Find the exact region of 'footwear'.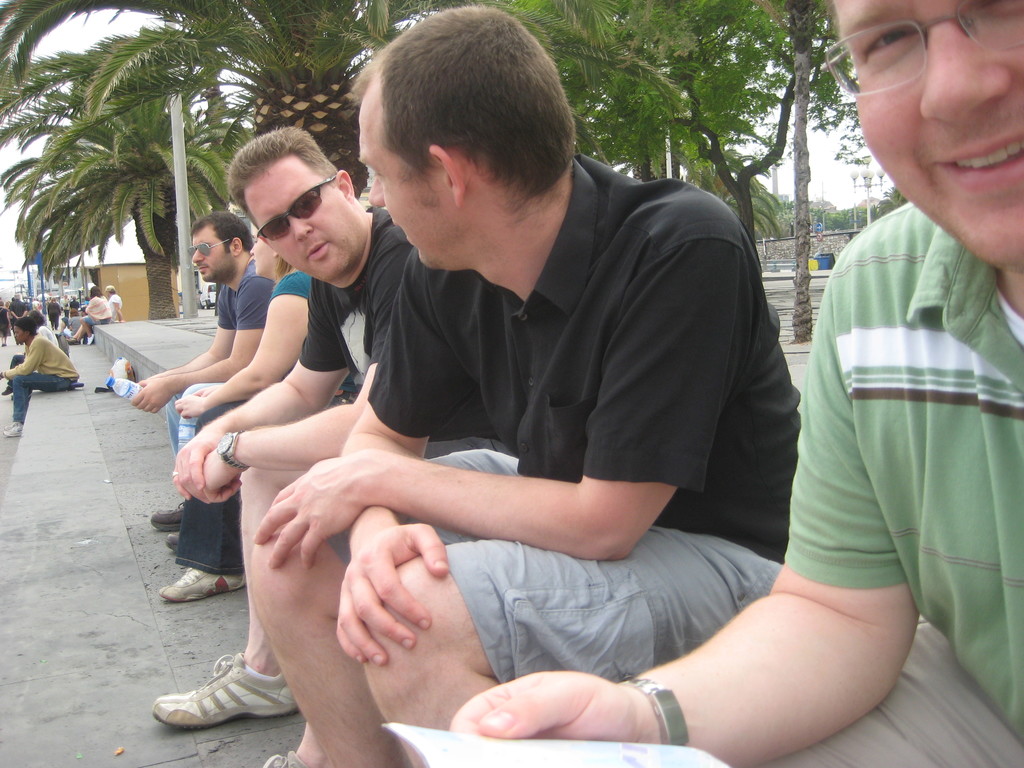
Exact region: [1,385,13,394].
